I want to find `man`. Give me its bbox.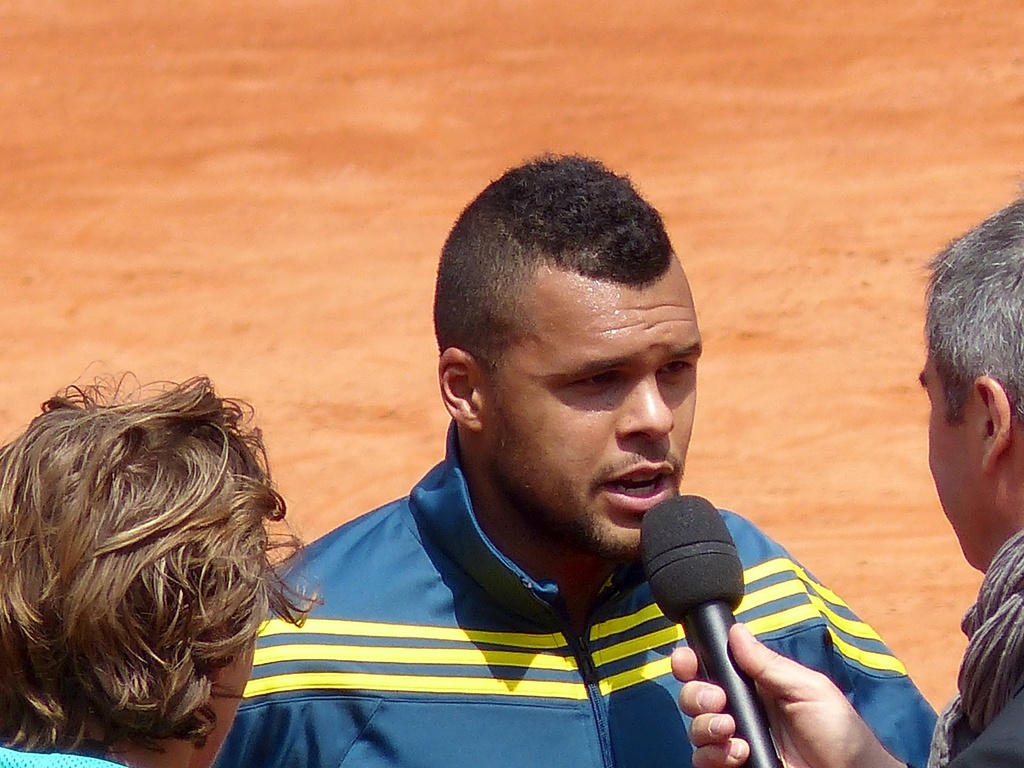
bbox=[1, 365, 320, 767].
